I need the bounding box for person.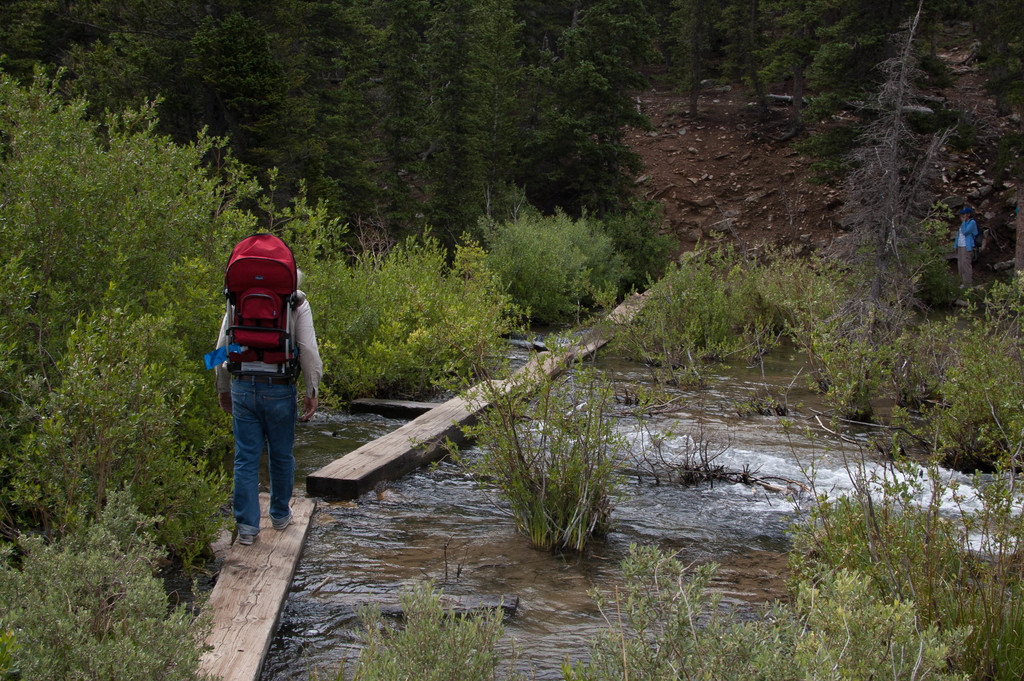
Here it is: x1=205 y1=201 x2=315 y2=533.
